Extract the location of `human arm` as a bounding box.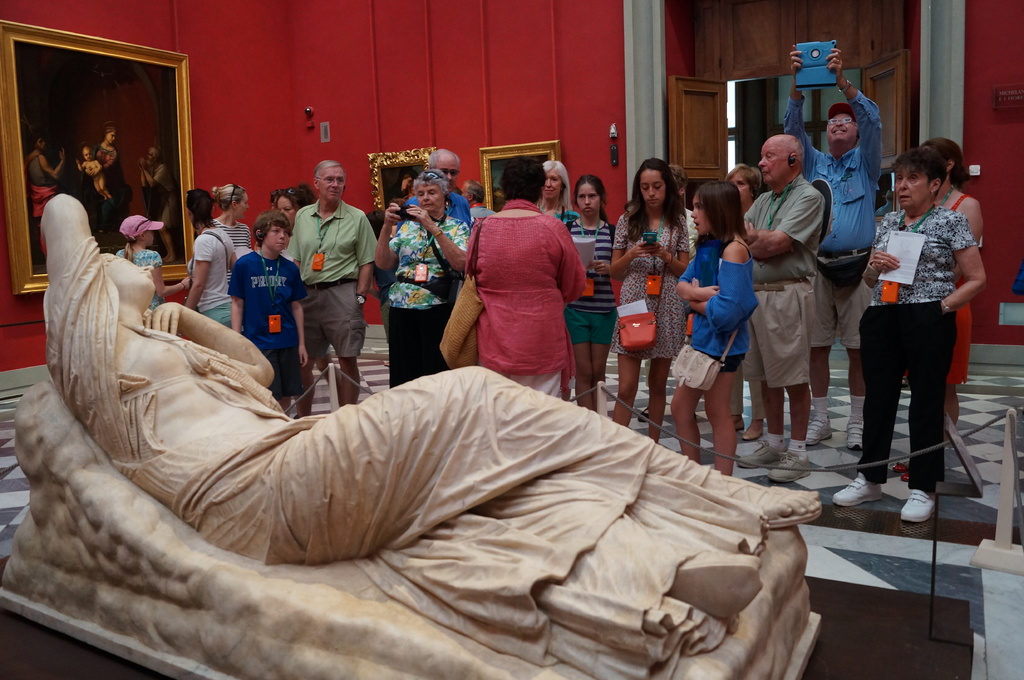
rect(963, 200, 989, 248).
